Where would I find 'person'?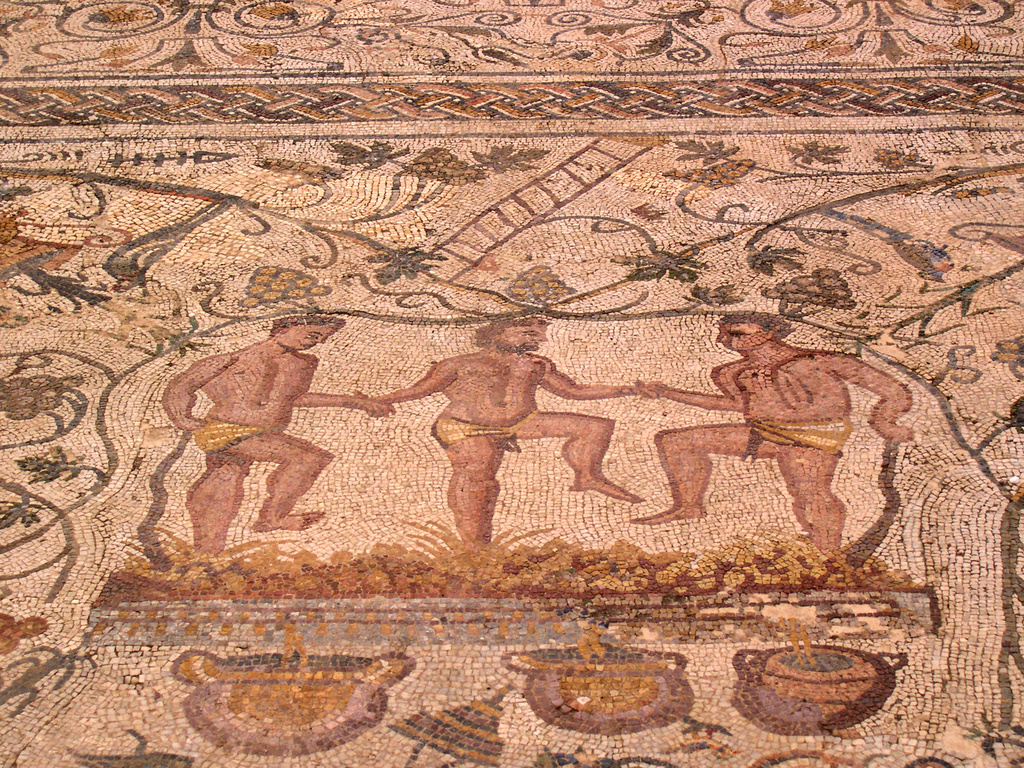
At {"x1": 643, "y1": 314, "x2": 923, "y2": 573}.
